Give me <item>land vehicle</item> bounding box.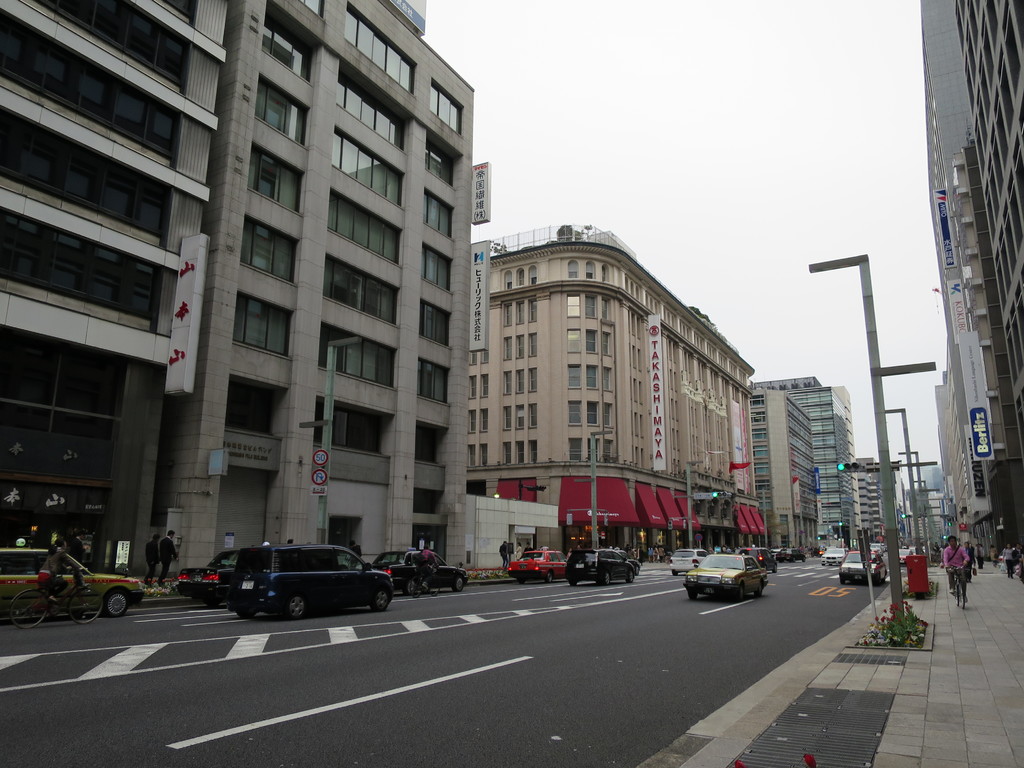
{"left": 179, "top": 548, "right": 239, "bottom": 606}.
